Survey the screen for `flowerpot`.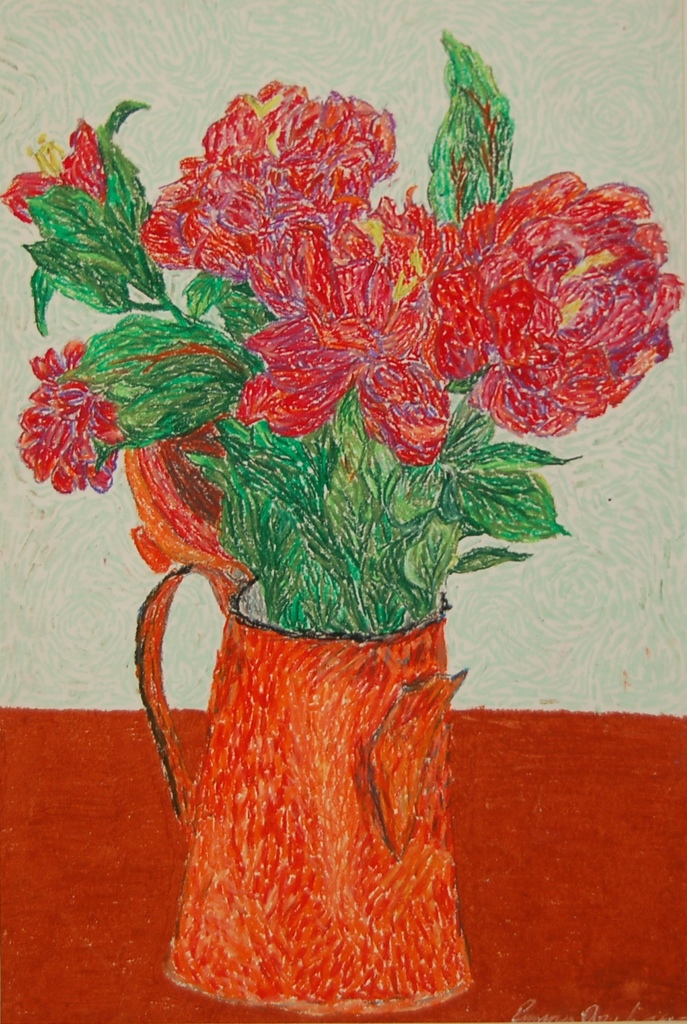
Survey found: bbox(129, 570, 477, 1007).
